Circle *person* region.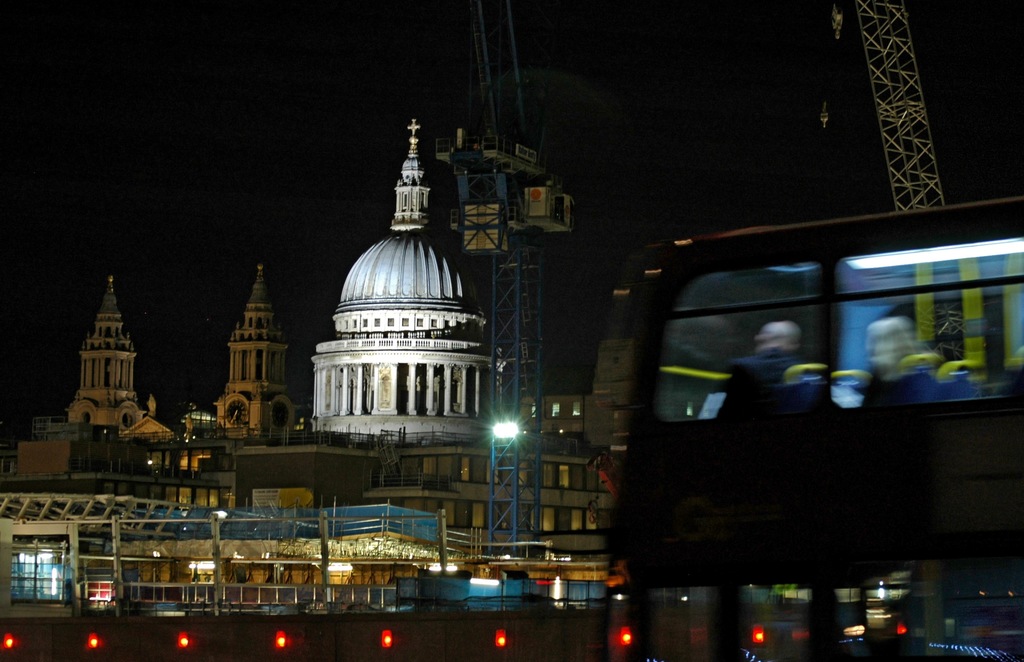
Region: detection(714, 317, 801, 418).
